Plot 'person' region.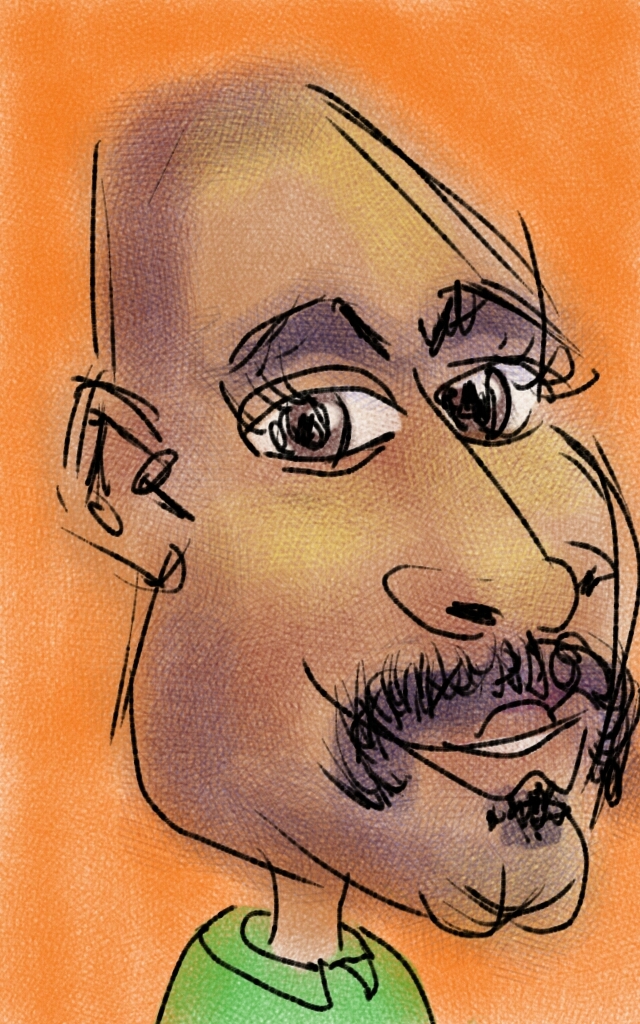
Plotted at [left=37, top=277, right=618, bottom=1008].
